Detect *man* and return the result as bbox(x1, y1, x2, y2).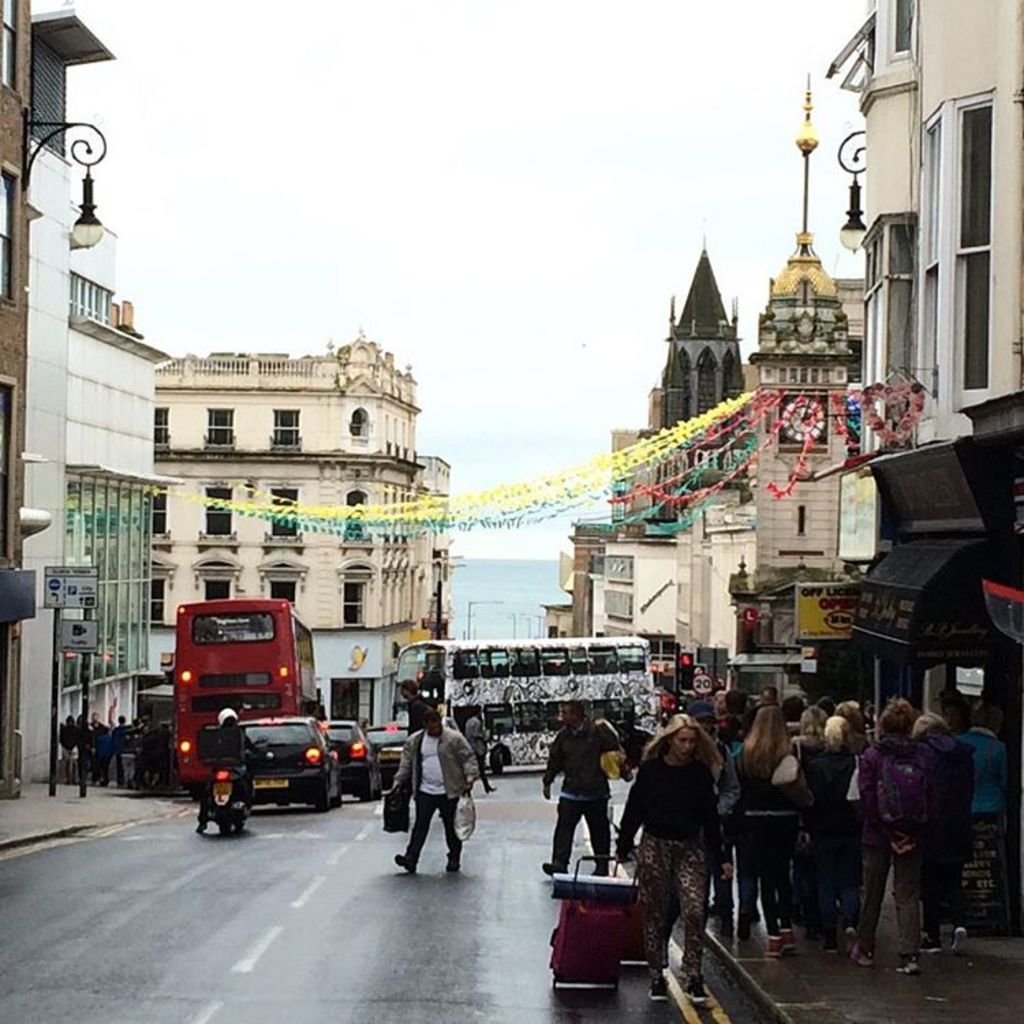
bbox(541, 695, 625, 879).
